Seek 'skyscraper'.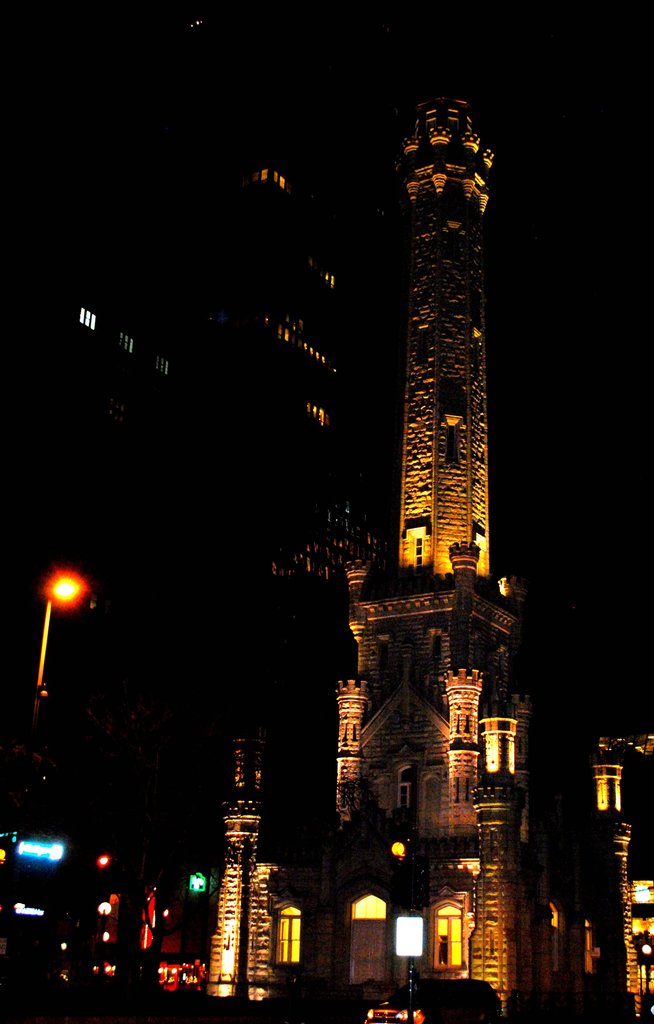
[359, 99, 535, 1018].
